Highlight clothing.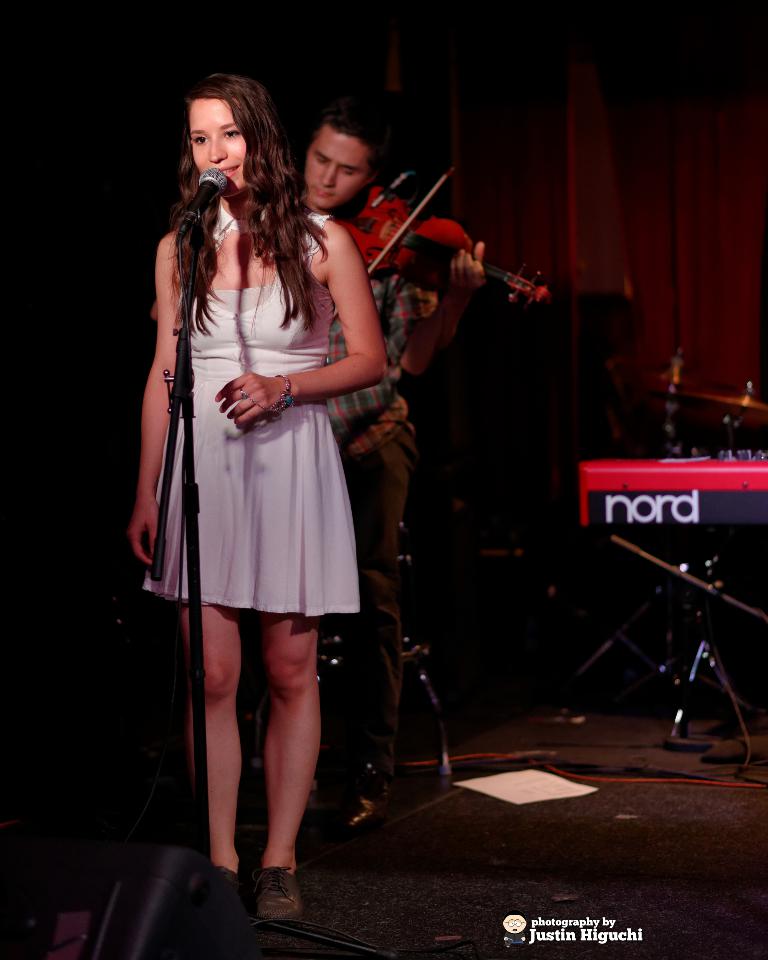
Highlighted region: x1=144 y1=174 x2=376 y2=631.
